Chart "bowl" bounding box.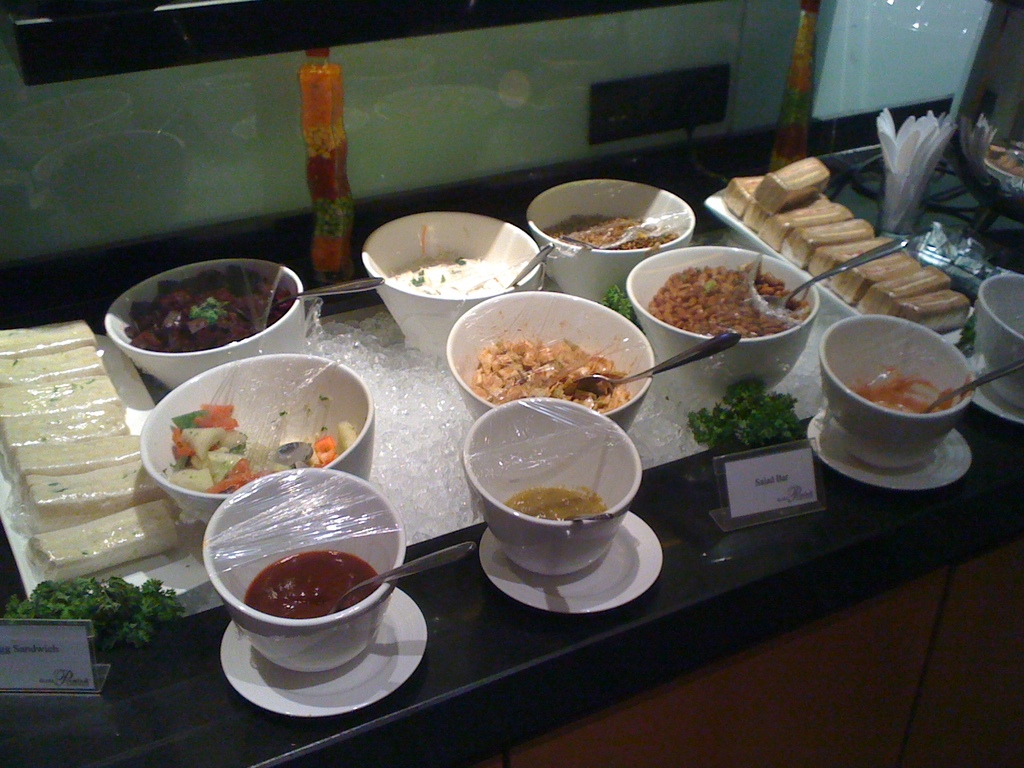
Charted: [629,242,817,399].
